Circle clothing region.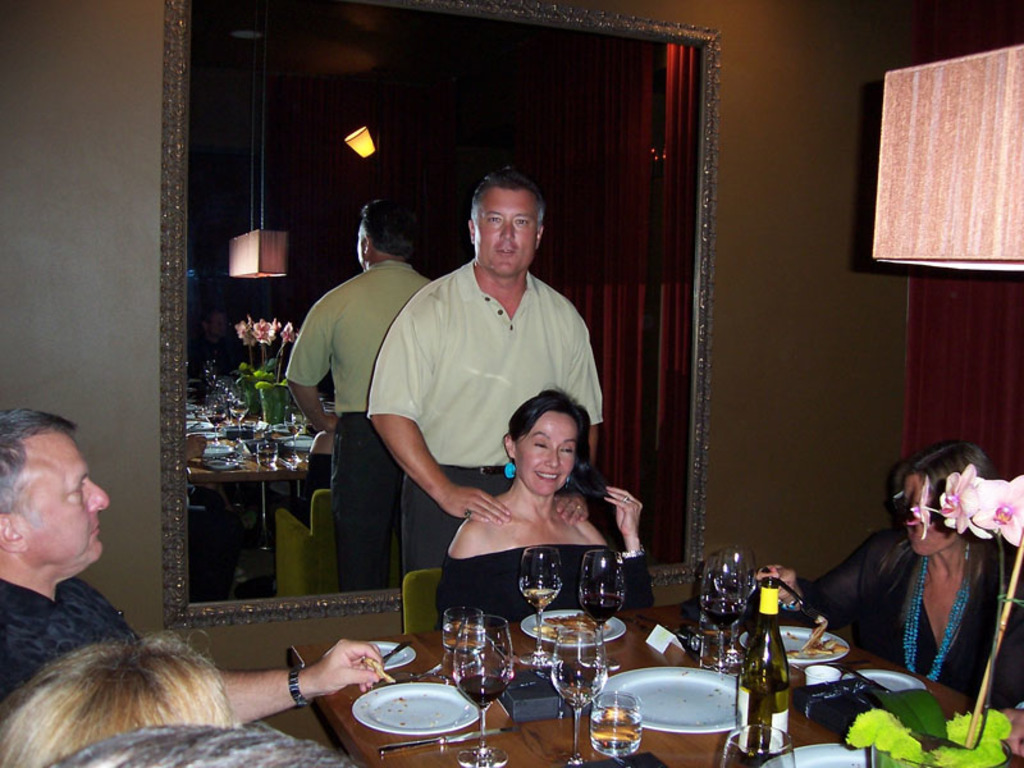
Region: [x1=434, y1=548, x2=657, y2=637].
